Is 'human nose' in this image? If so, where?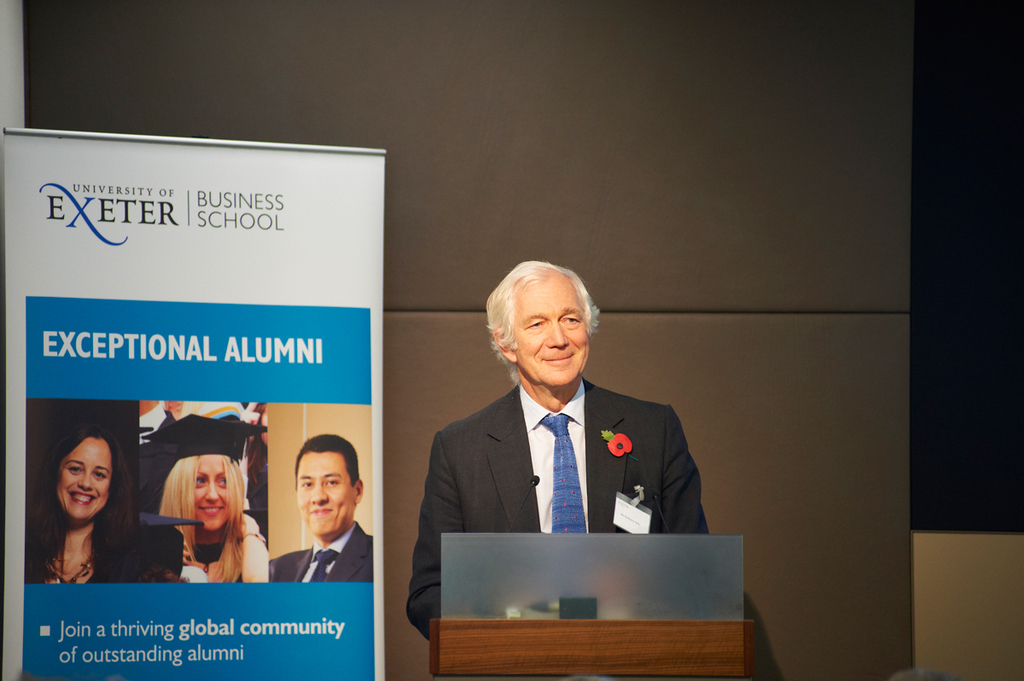
Yes, at crop(203, 481, 220, 500).
